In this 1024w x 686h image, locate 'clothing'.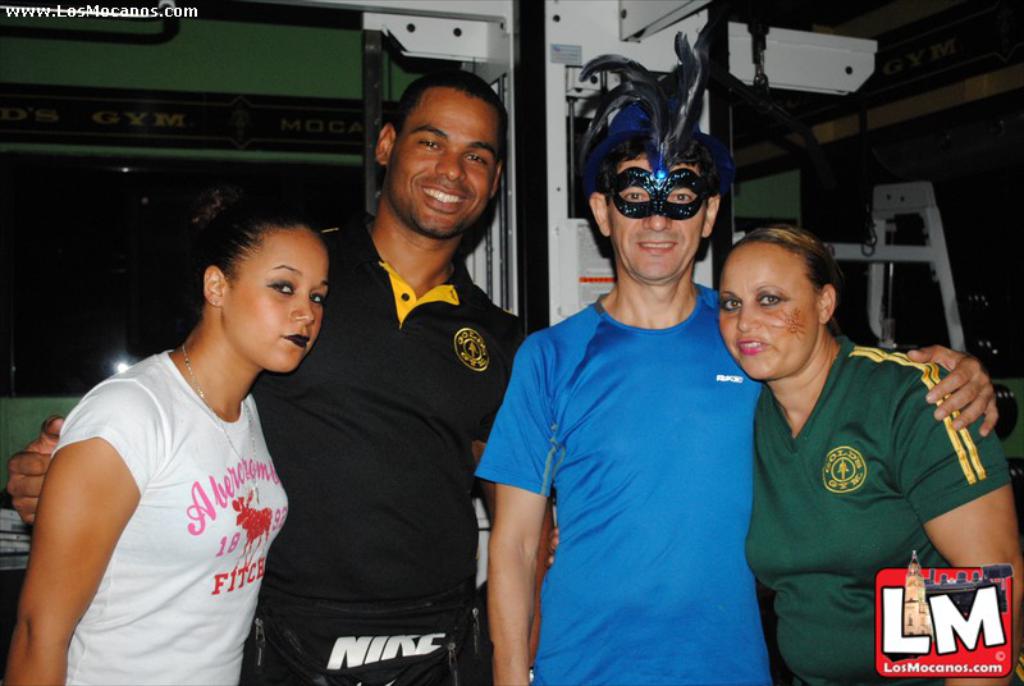
Bounding box: (left=252, top=211, right=531, bottom=685).
